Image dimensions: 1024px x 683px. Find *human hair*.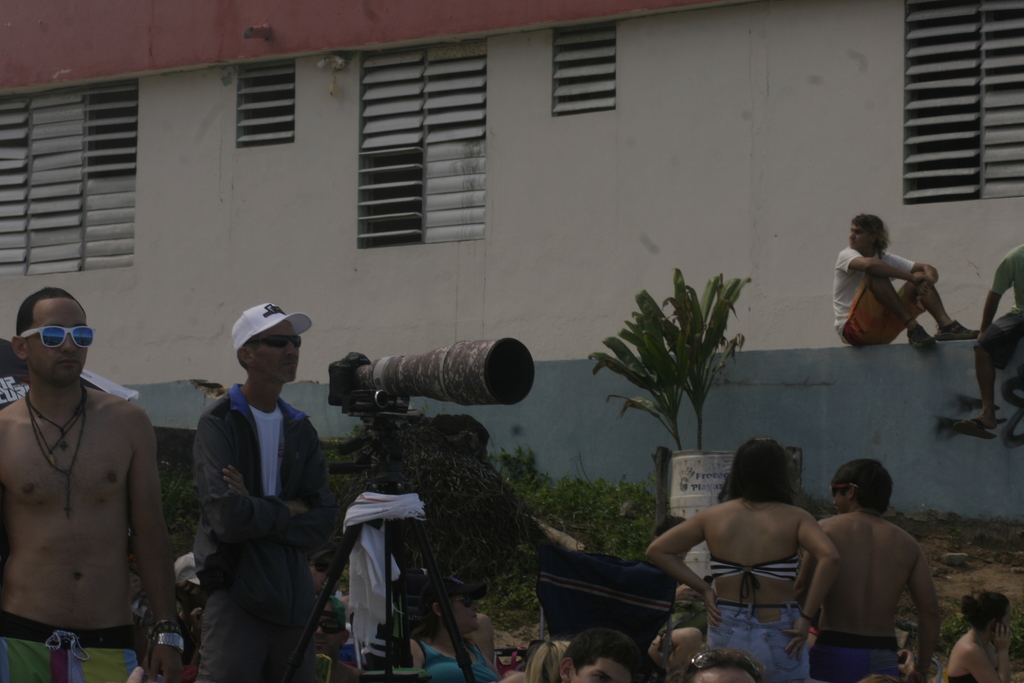
[722,438,794,511].
